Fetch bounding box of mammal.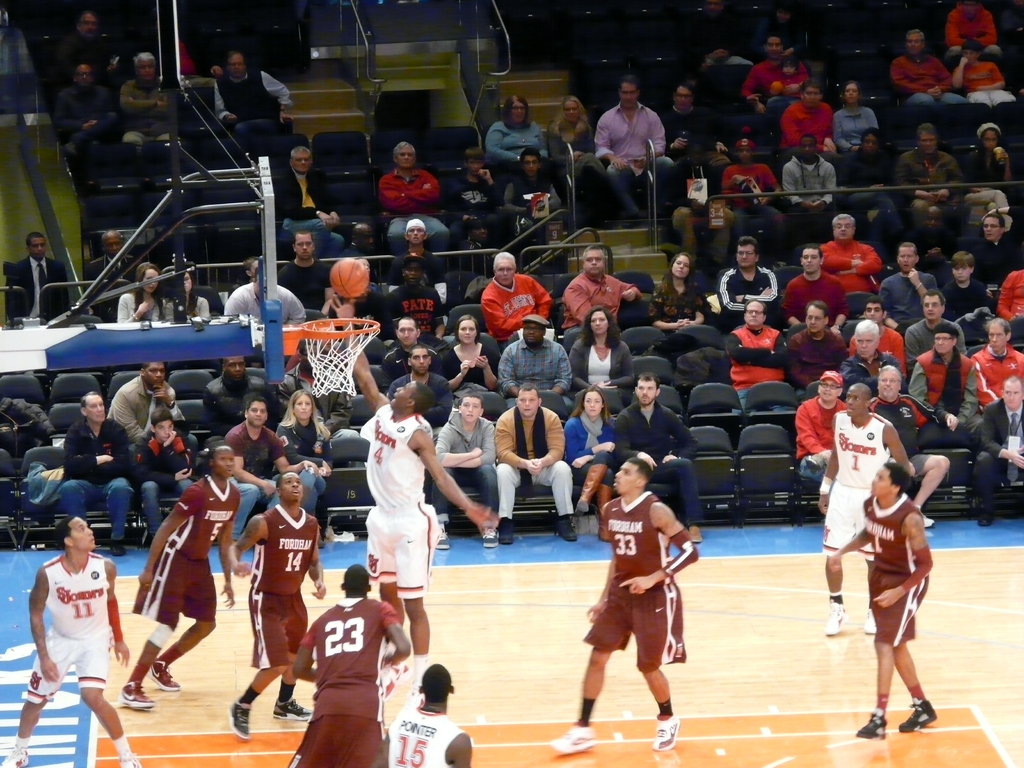
Bbox: BBox(826, 461, 928, 744).
